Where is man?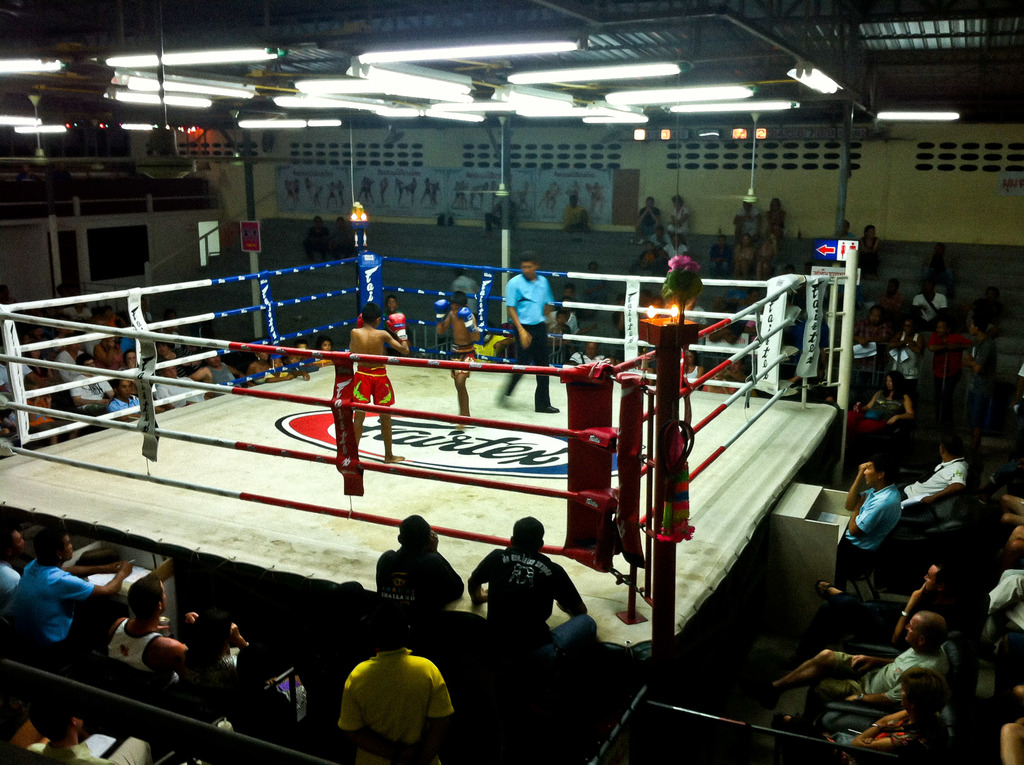
472/511/597/709.
